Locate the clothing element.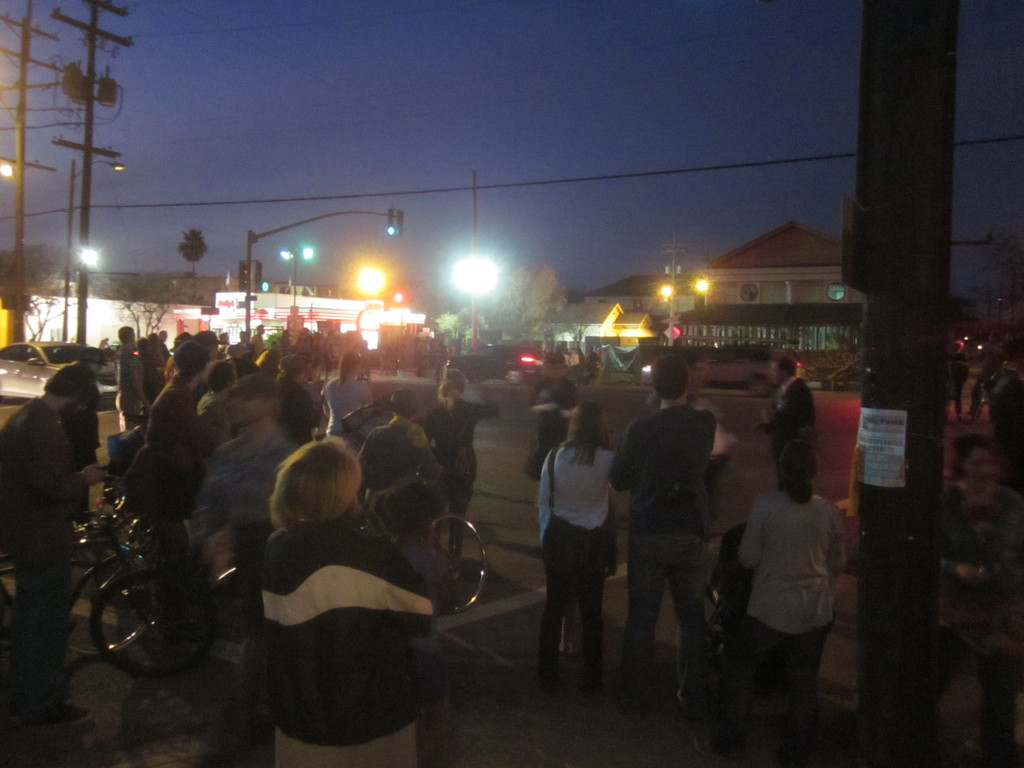
Element bbox: left=735, top=490, right=851, bottom=723.
